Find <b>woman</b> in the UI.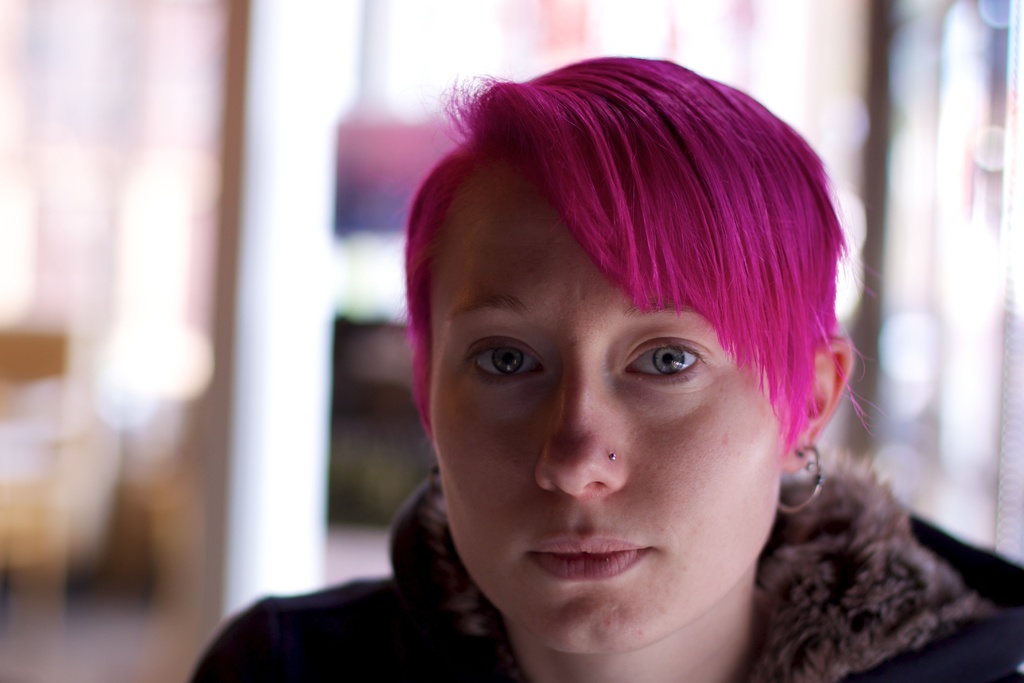
UI element at 271,56,993,682.
